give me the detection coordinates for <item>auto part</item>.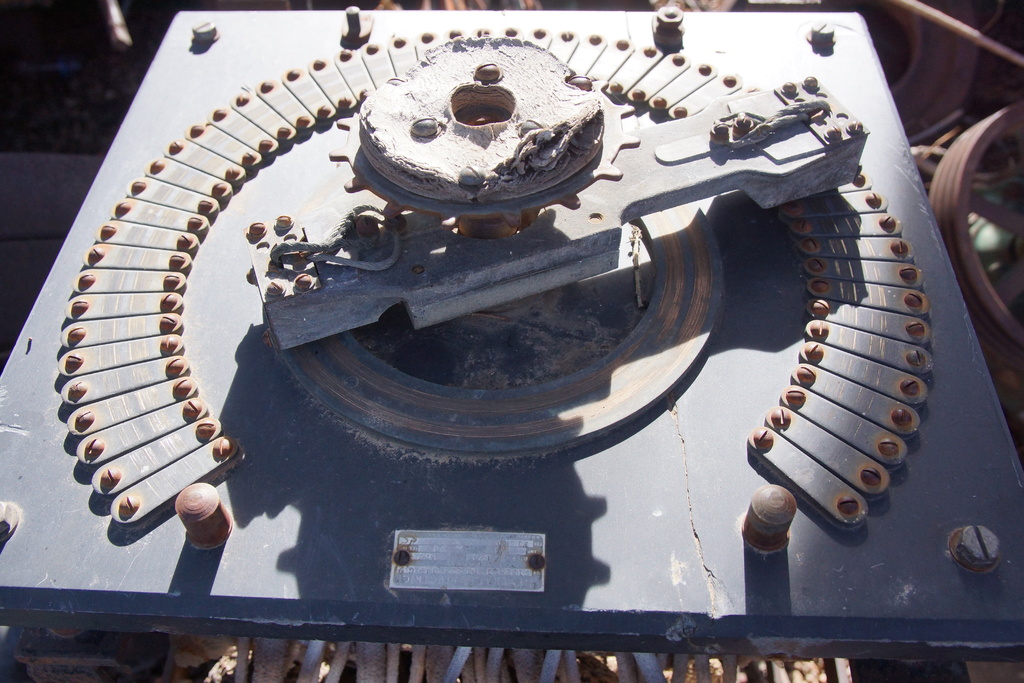
BBox(53, 33, 941, 534).
